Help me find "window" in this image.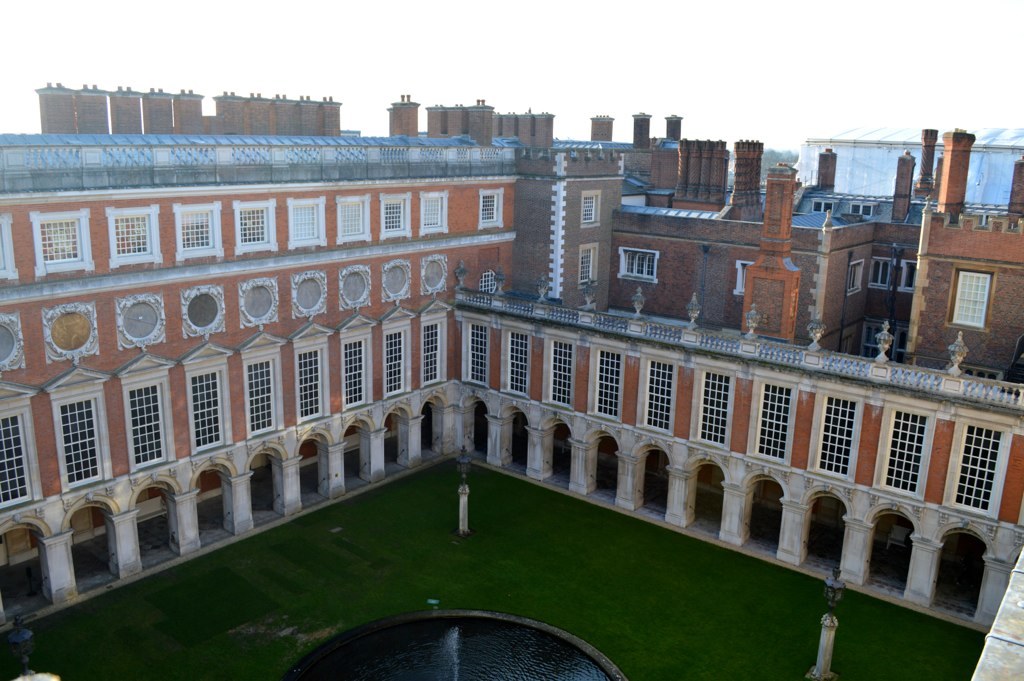
Found it: {"x1": 419, "y1": 297, "x2": 459, "y2": 387}.
